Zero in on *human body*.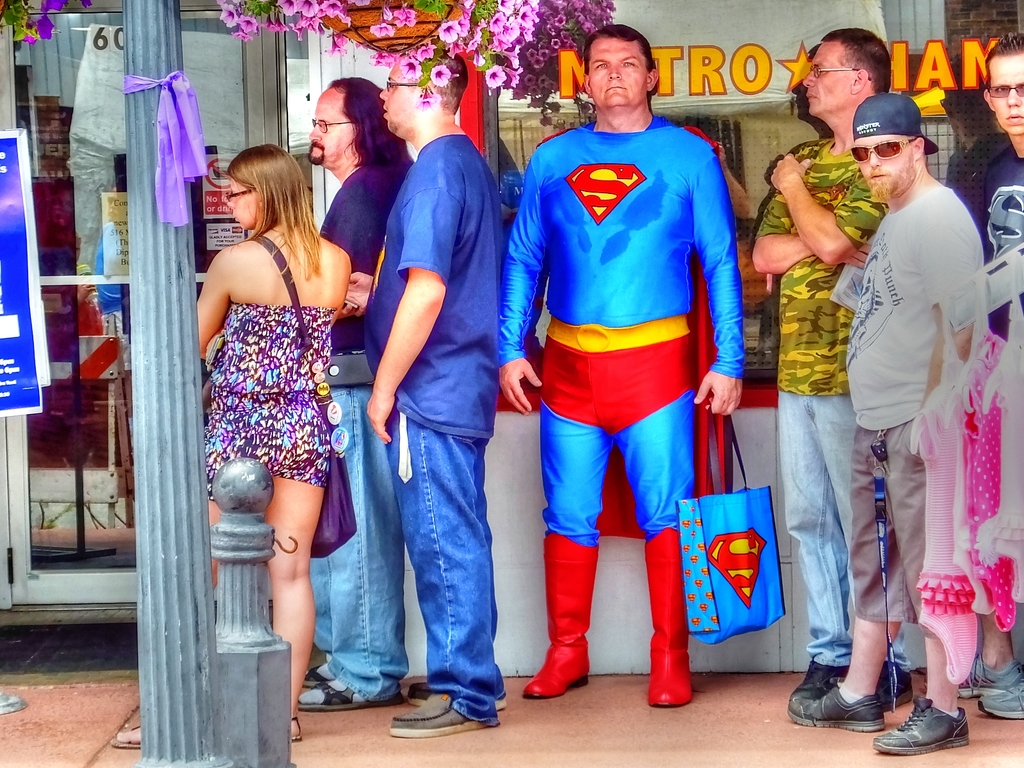
Zeroed in: 106,221,355,753.
